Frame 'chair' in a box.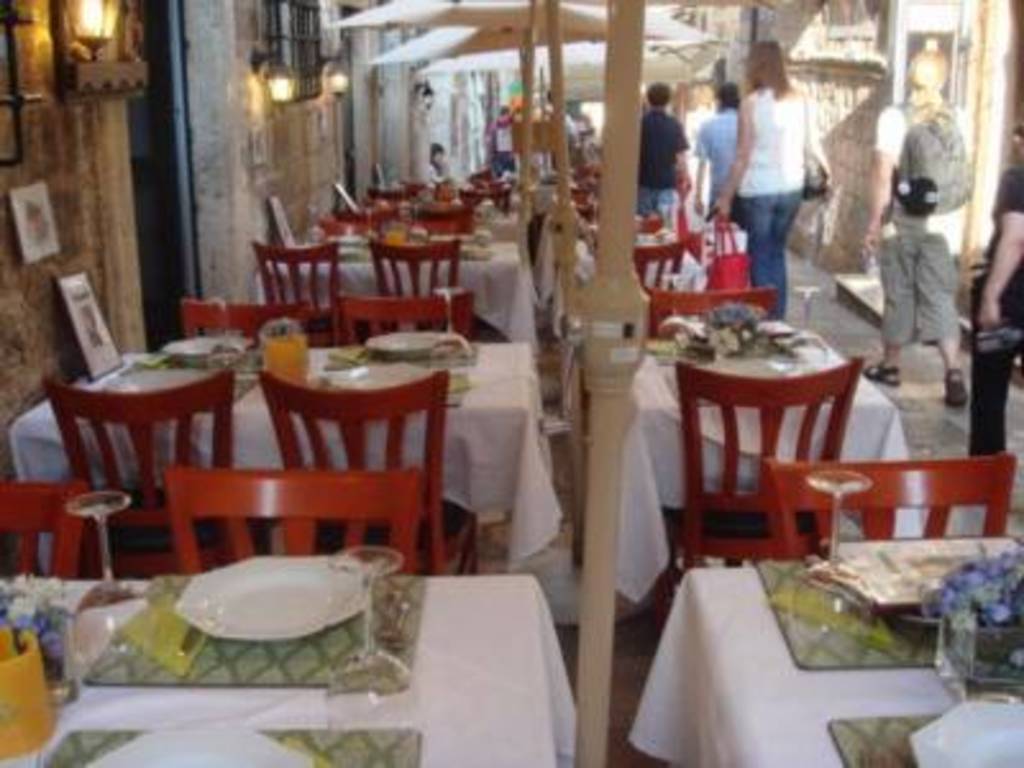
bbox(44, 369, 274, 581).
